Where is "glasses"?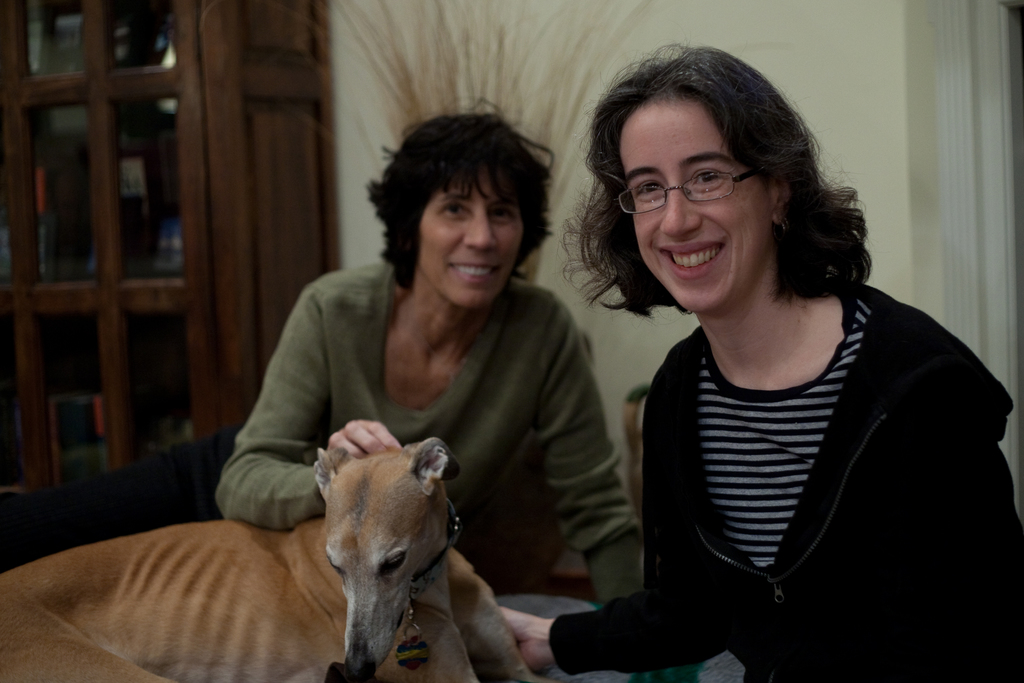
[left=609, top=163, right=767, bottom=226].
